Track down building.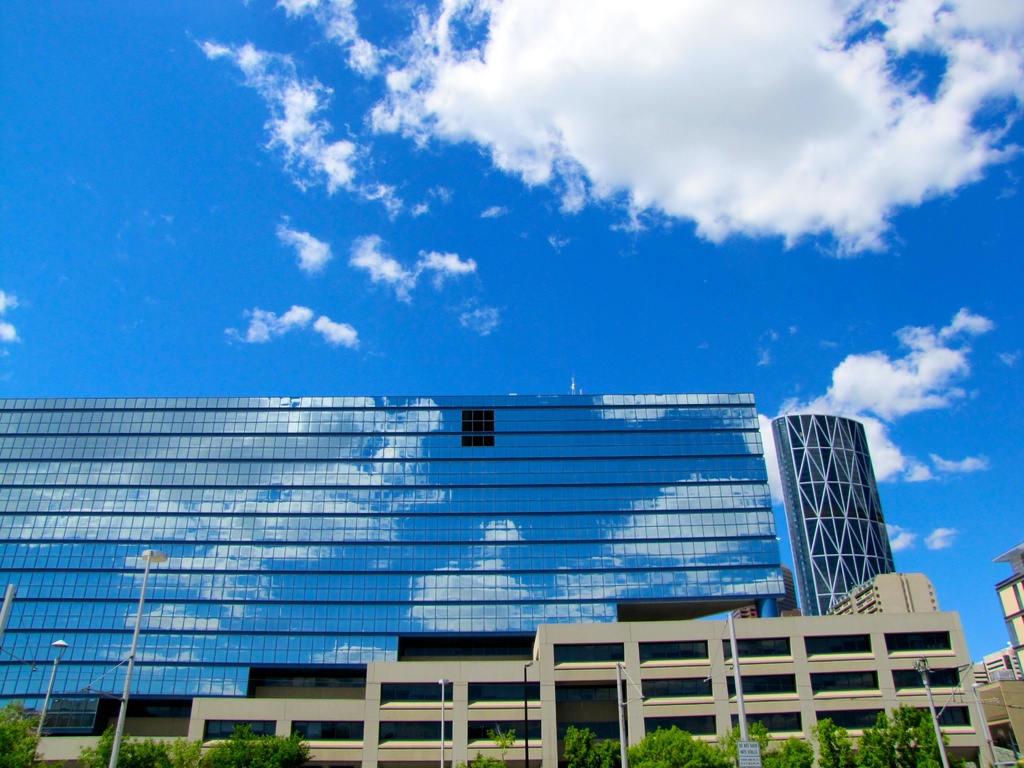
Tracked to (x1=769, y1=408, x2=936, y2=614).
